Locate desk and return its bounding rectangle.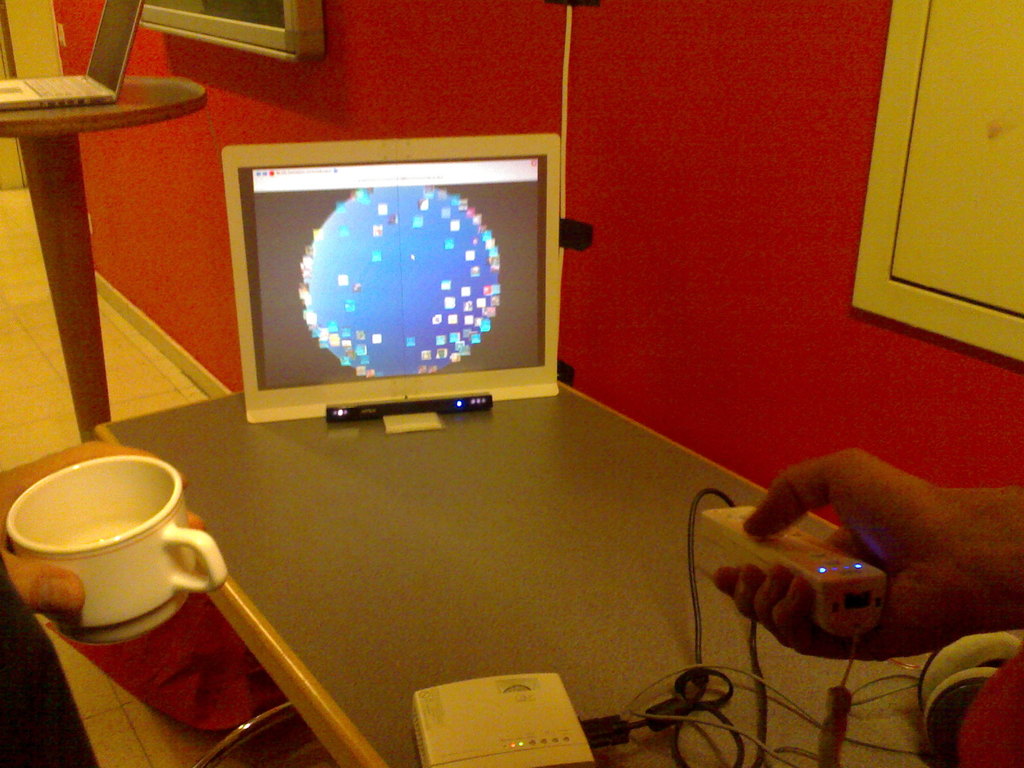
bbox(92, 385, 1023, 767).
